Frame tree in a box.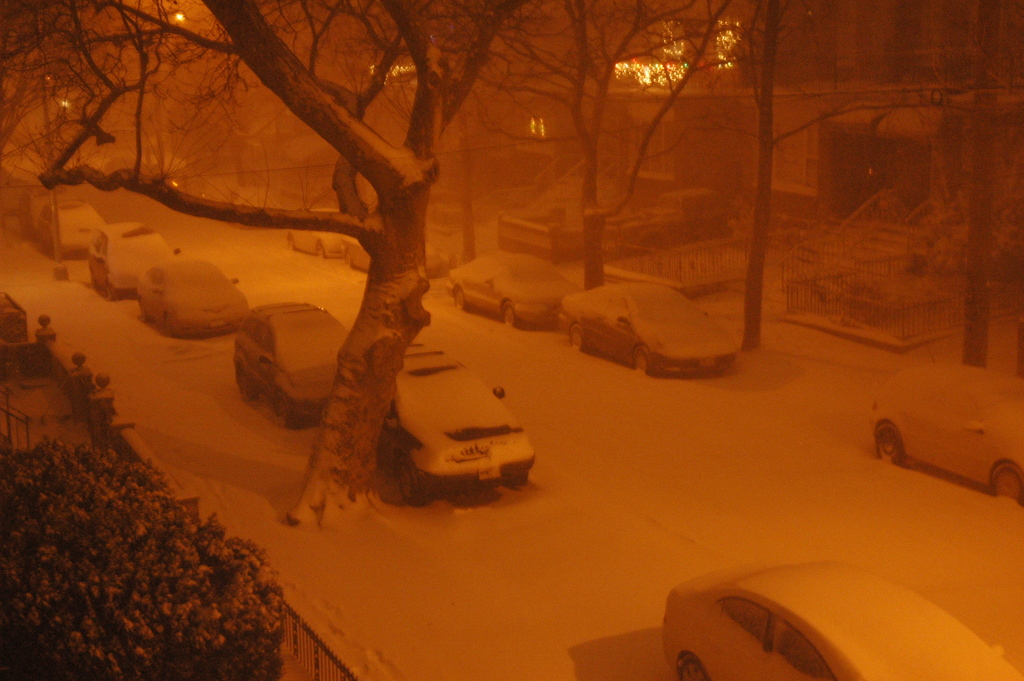
crop(0, 0, 556, 526).
